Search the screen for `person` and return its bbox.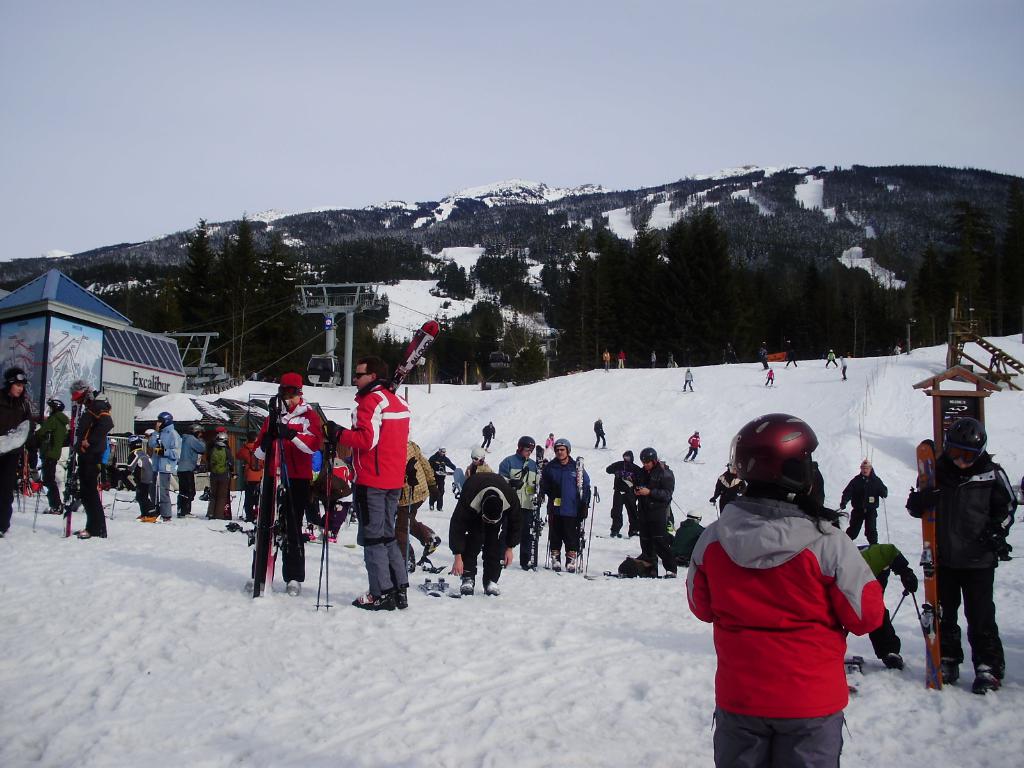
Found: bbox=(465, 446, 490, 479).
